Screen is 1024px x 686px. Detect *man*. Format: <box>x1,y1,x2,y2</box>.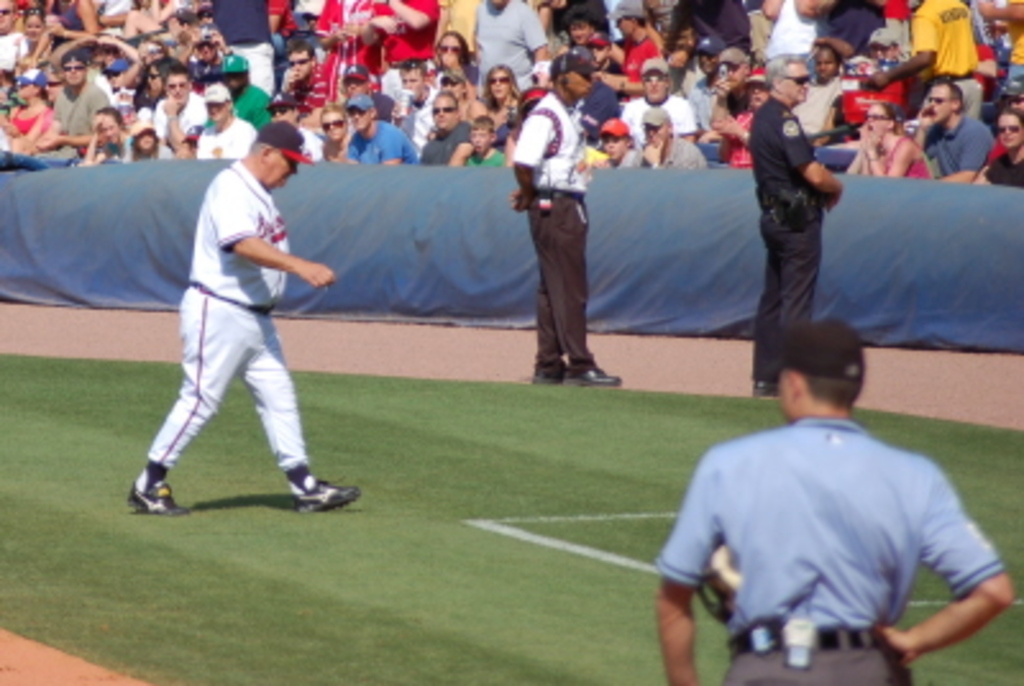
<box>745,49,852,399</box>.
